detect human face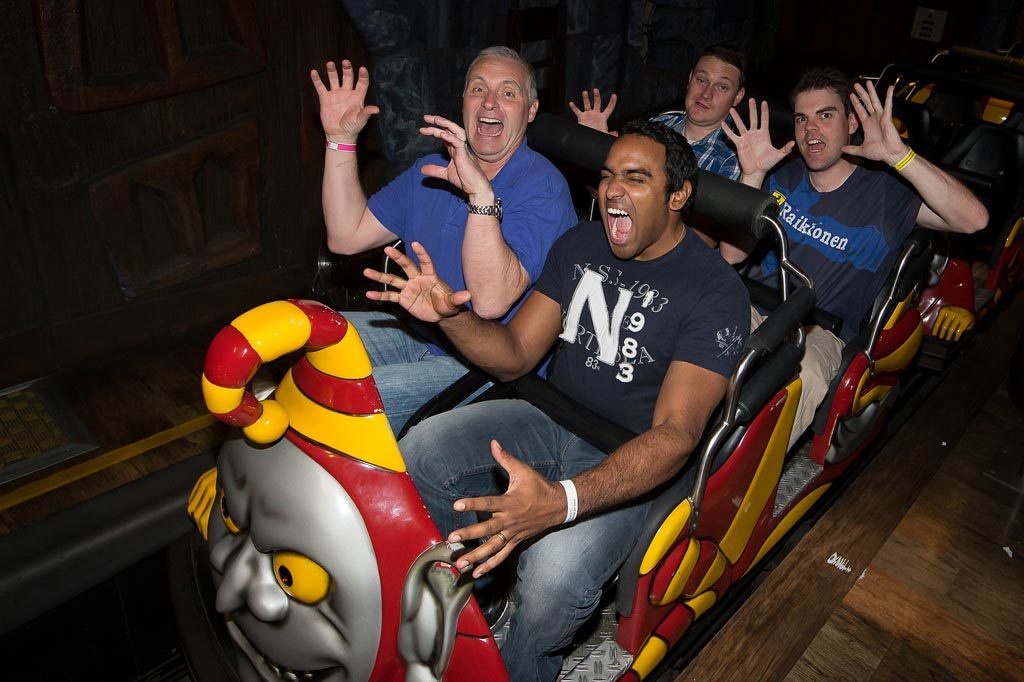
690, 55, 736, 127
